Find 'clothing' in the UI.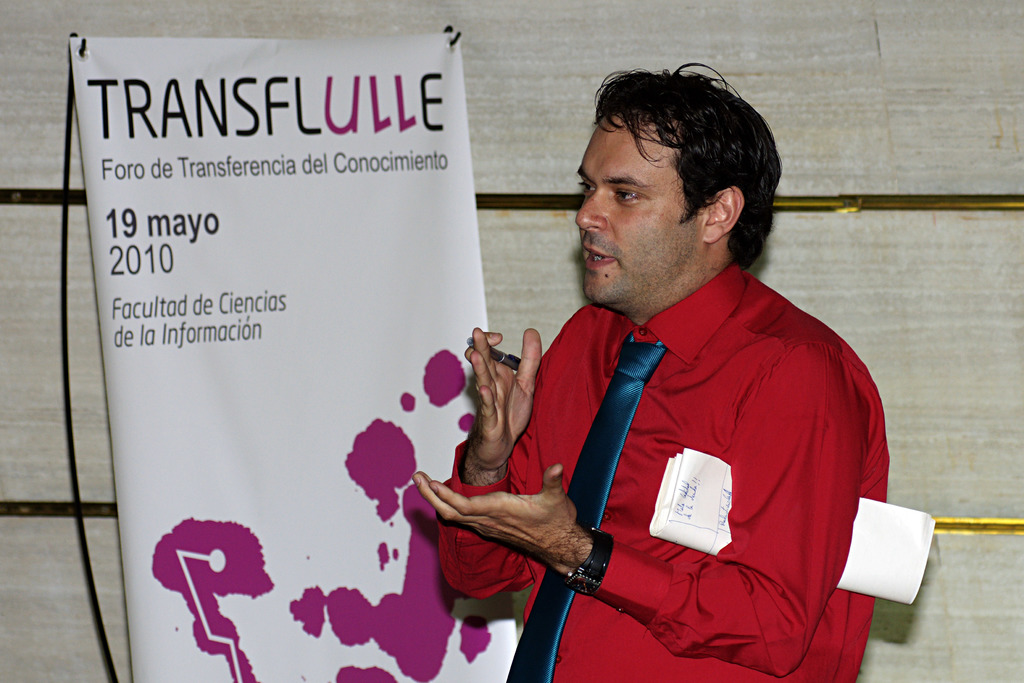
UI element at 493:243:891:662.
